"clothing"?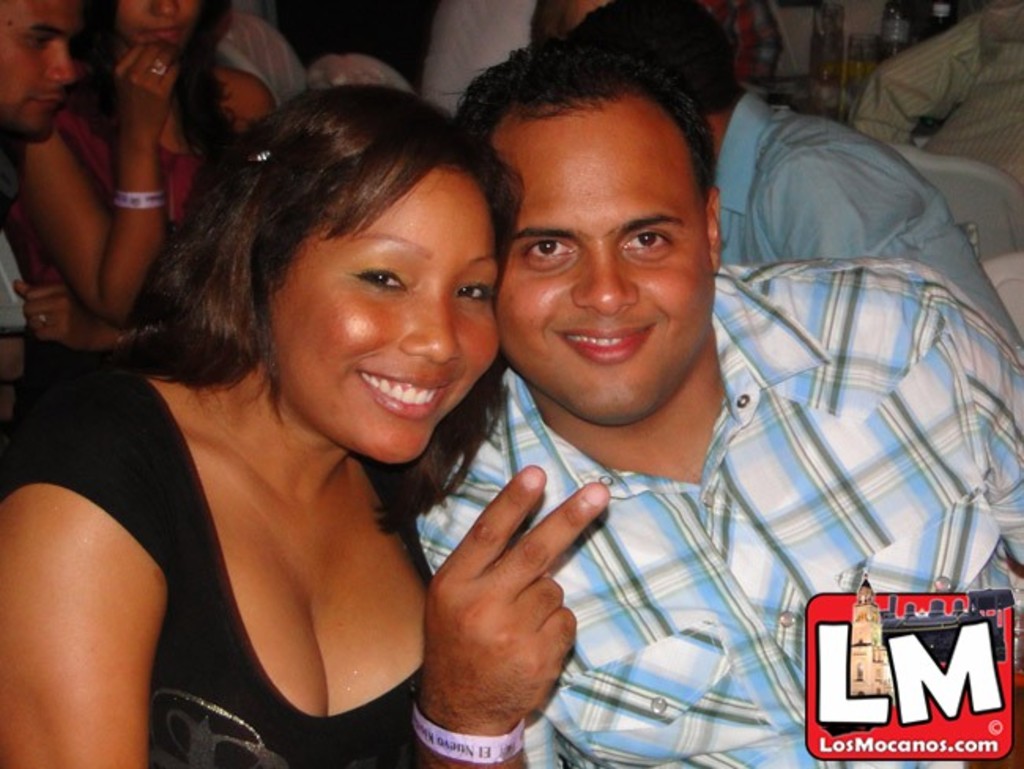
locate(851, 0, 1022, 180)
